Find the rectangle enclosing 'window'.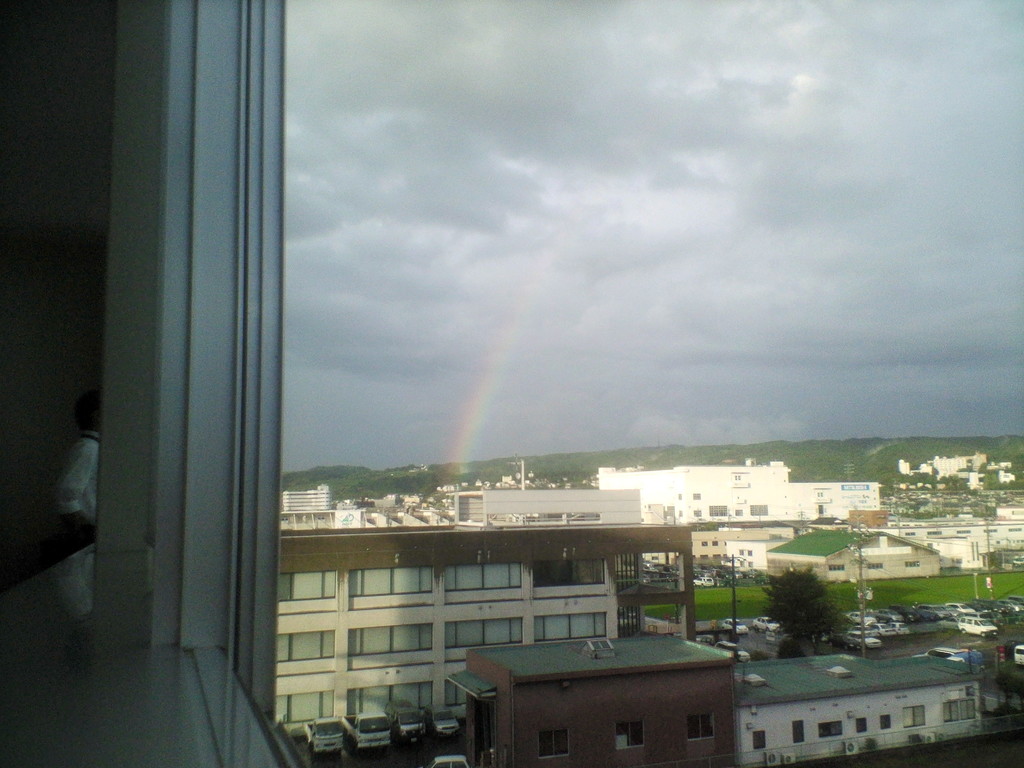
<region>345, 627, 429, 654</region>.
